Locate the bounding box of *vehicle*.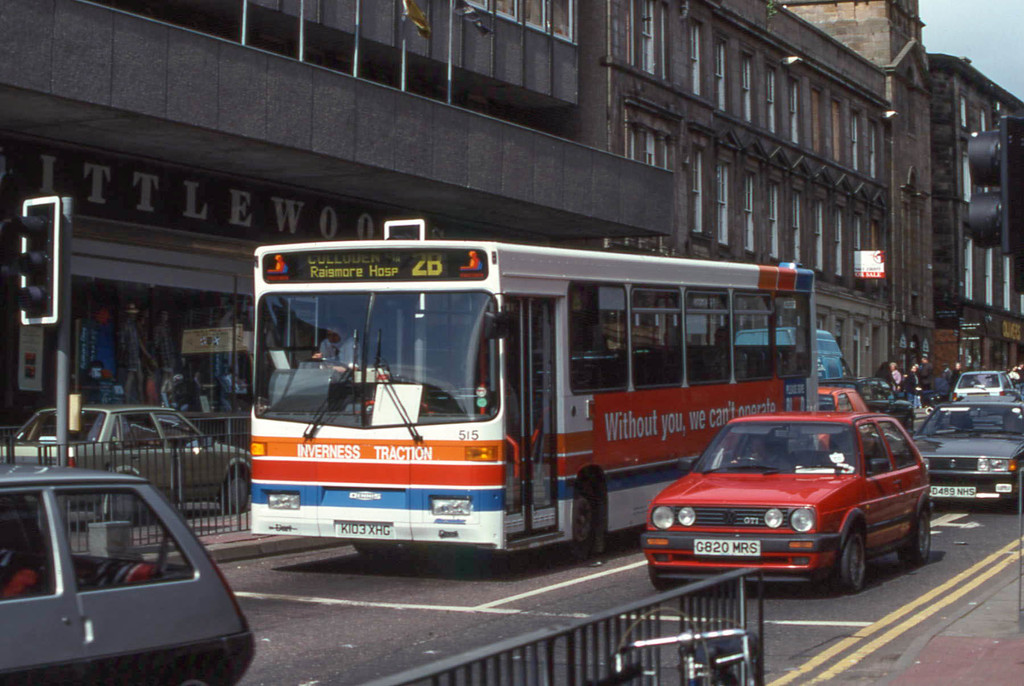
Bounding box: detection(0, 404, 250, 523).
